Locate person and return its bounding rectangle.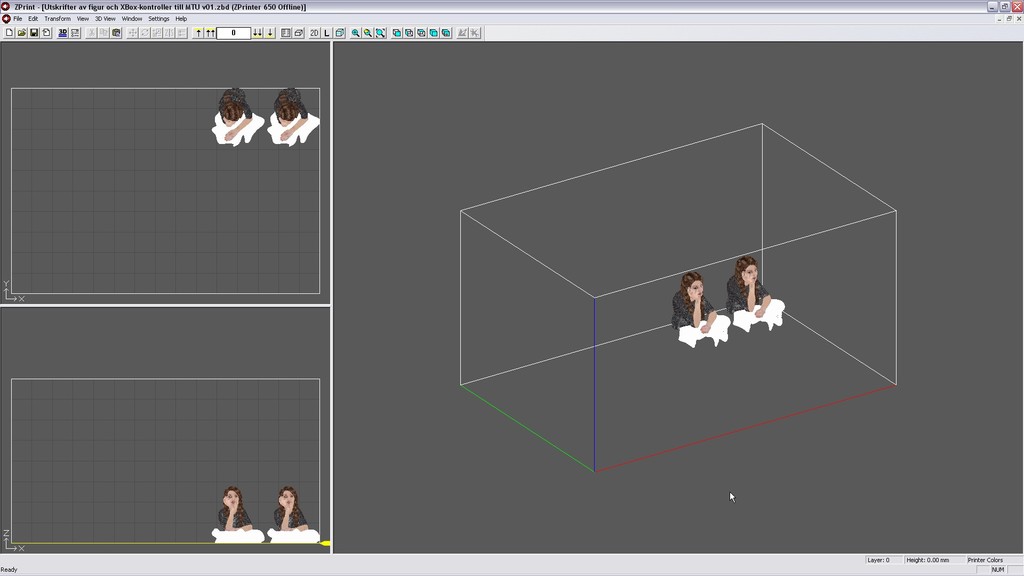
(x1=269, y1=486, x2=323, y2=545).
